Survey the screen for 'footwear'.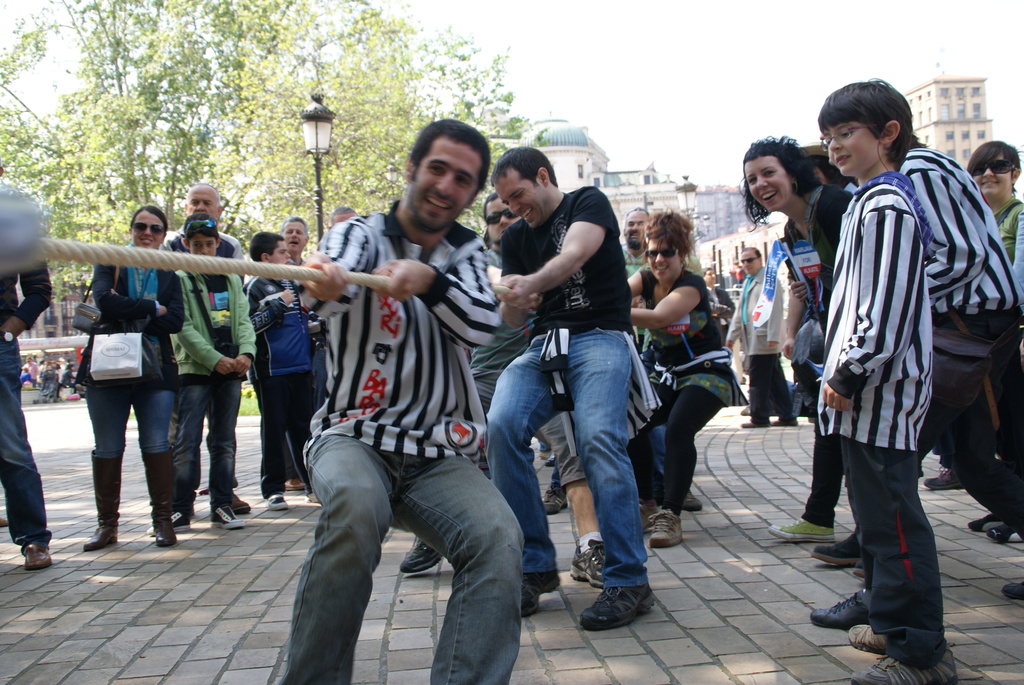
Survey found: l=586, t=564, r=654, b=641.
